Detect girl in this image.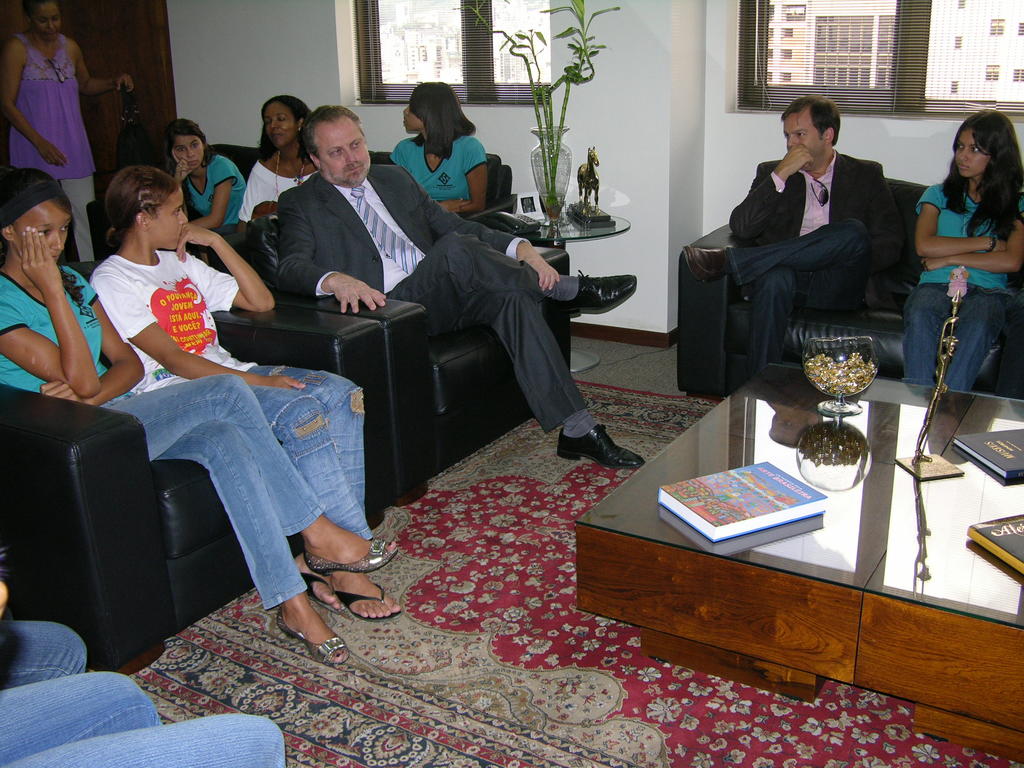
Detection: left=903, top=109, right=1023, bottom=394.
